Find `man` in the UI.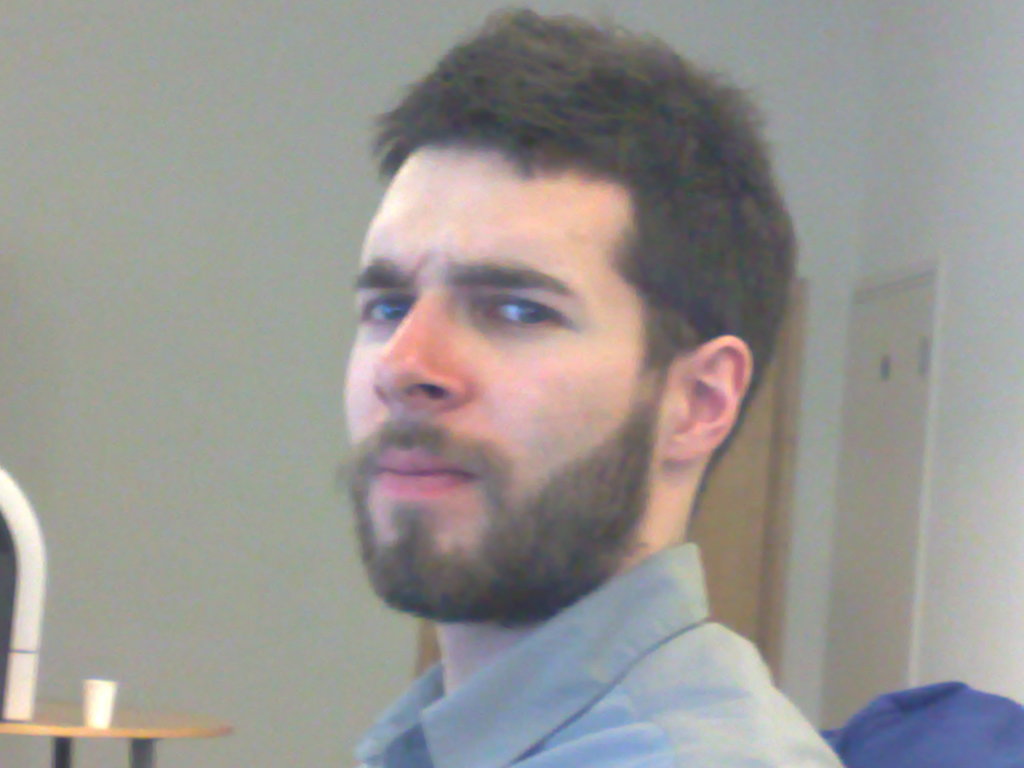
UI element at locate(347, 7, 851, 767).
